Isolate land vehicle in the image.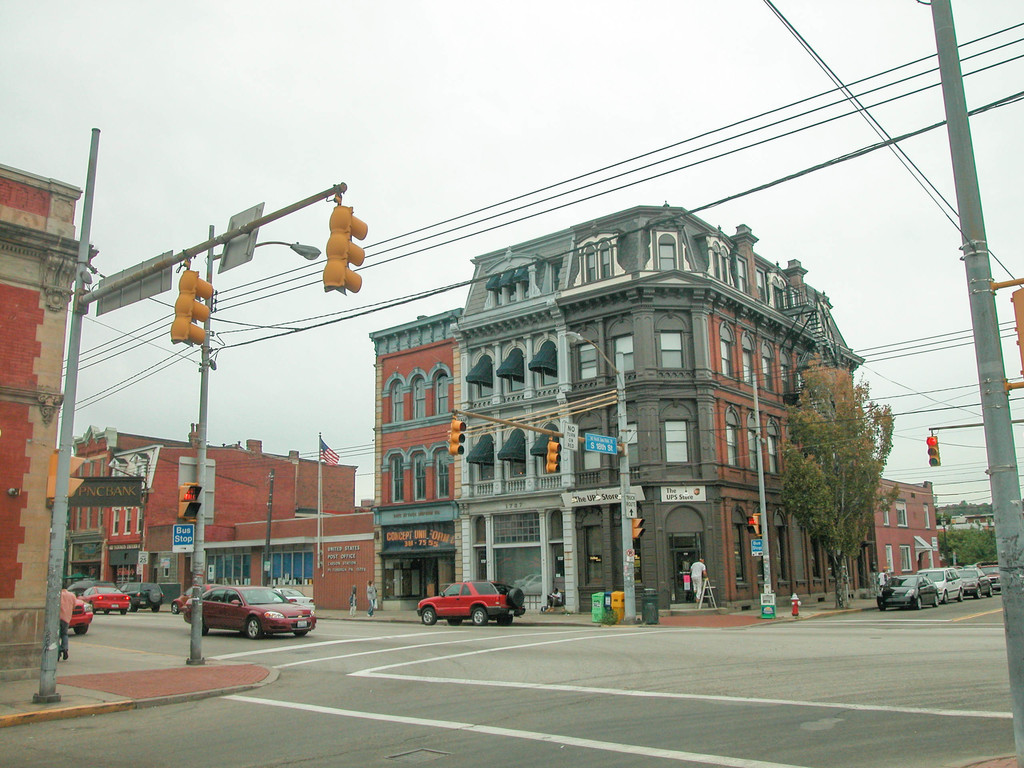
Isolated region: {"left": 66, "top": 592, "right": 95, "bottom": 634}.
